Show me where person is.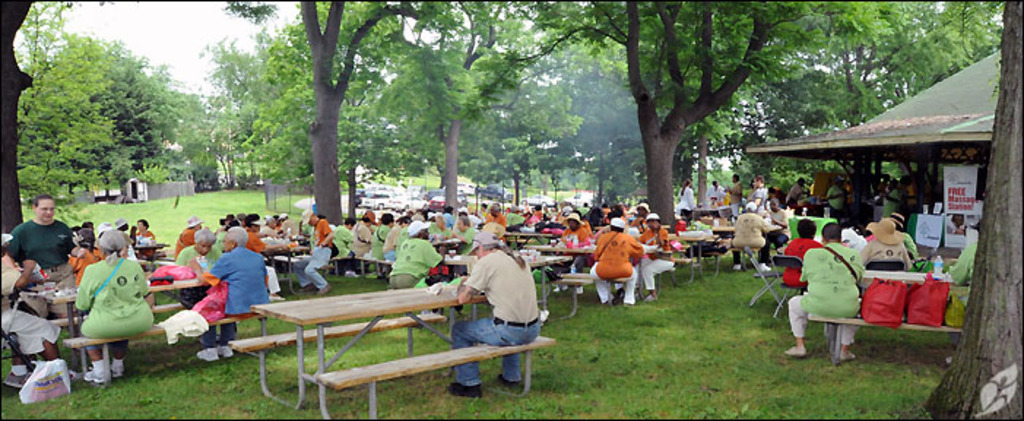
person is at region(178, 228, 221, 272).
